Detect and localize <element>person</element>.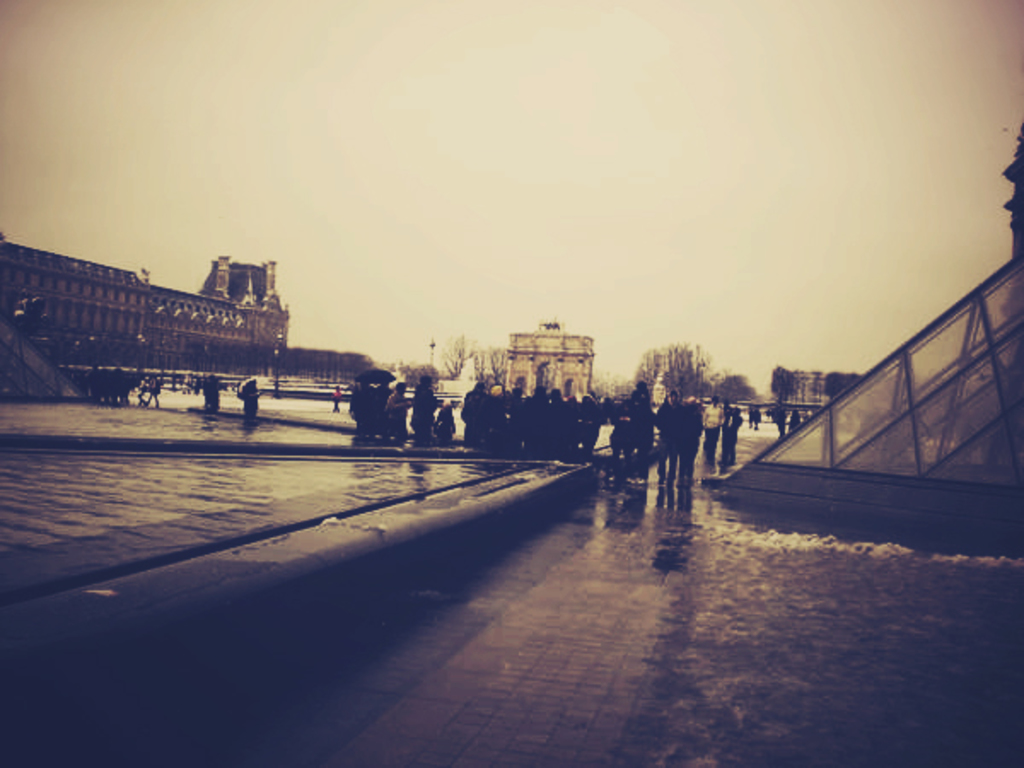
Localized at x1=200 y1=381 x2=220 y2=423.
